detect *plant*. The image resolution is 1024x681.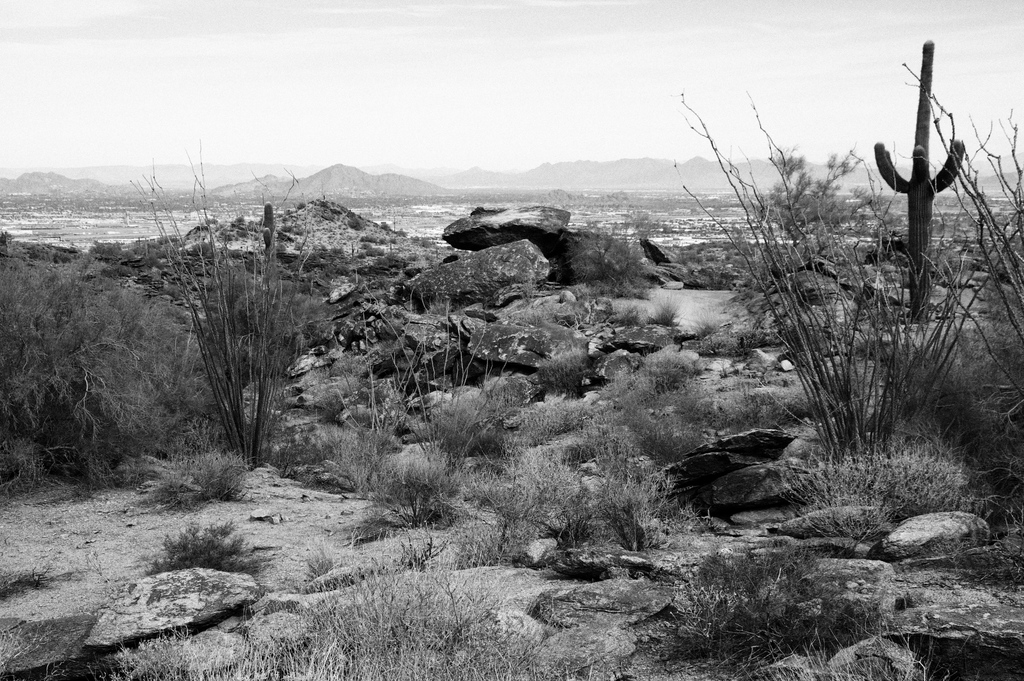
rect(562, 235, 655, 298).
